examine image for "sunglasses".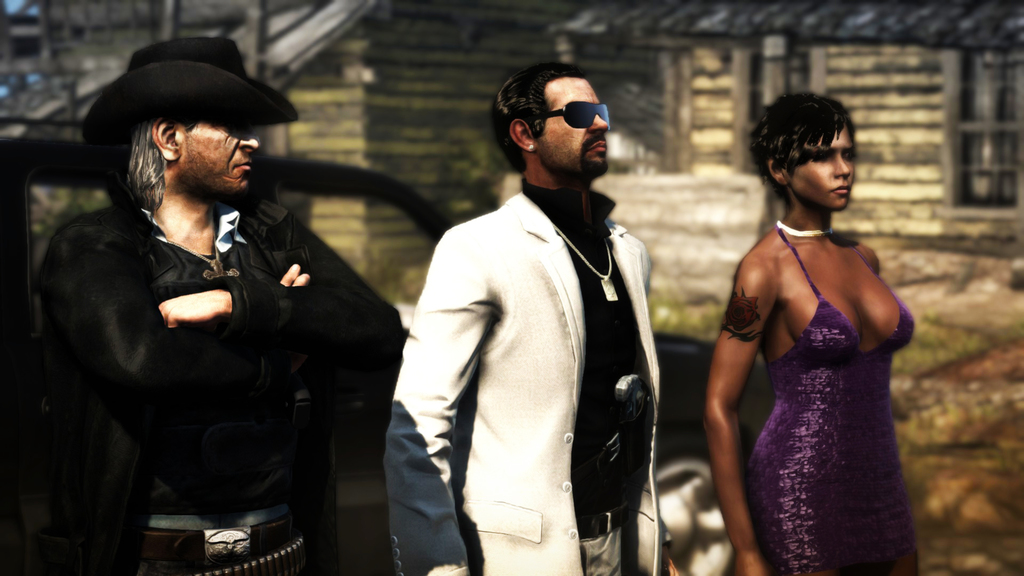
Examination result: [left=525, top=99, right=612, bottom=131].
